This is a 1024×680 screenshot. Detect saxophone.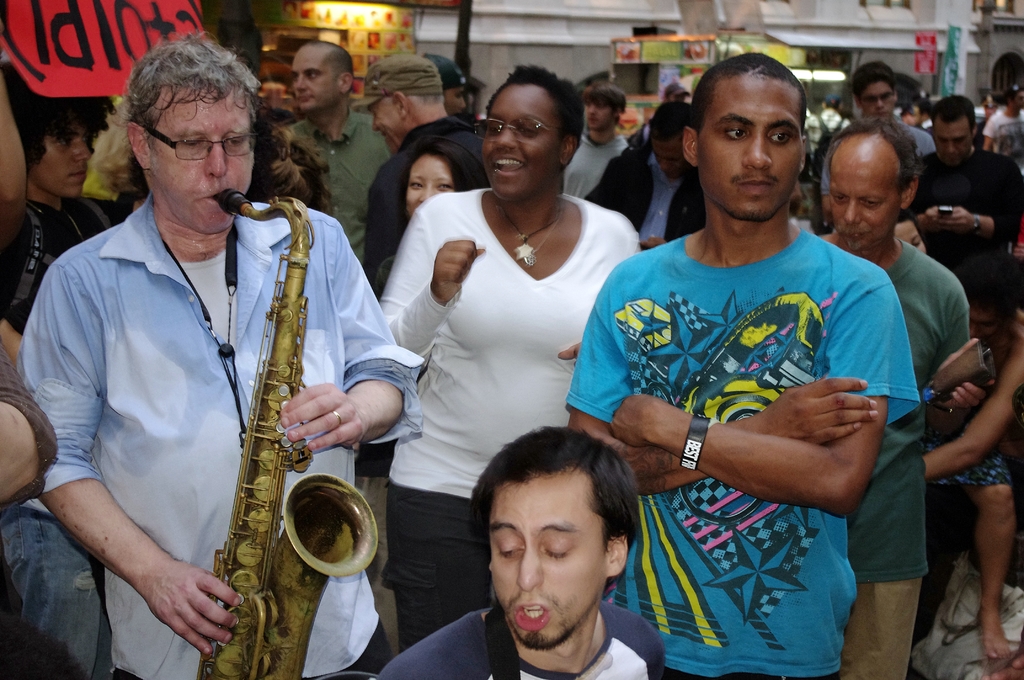
BBox(194, 187, 379, 679).
